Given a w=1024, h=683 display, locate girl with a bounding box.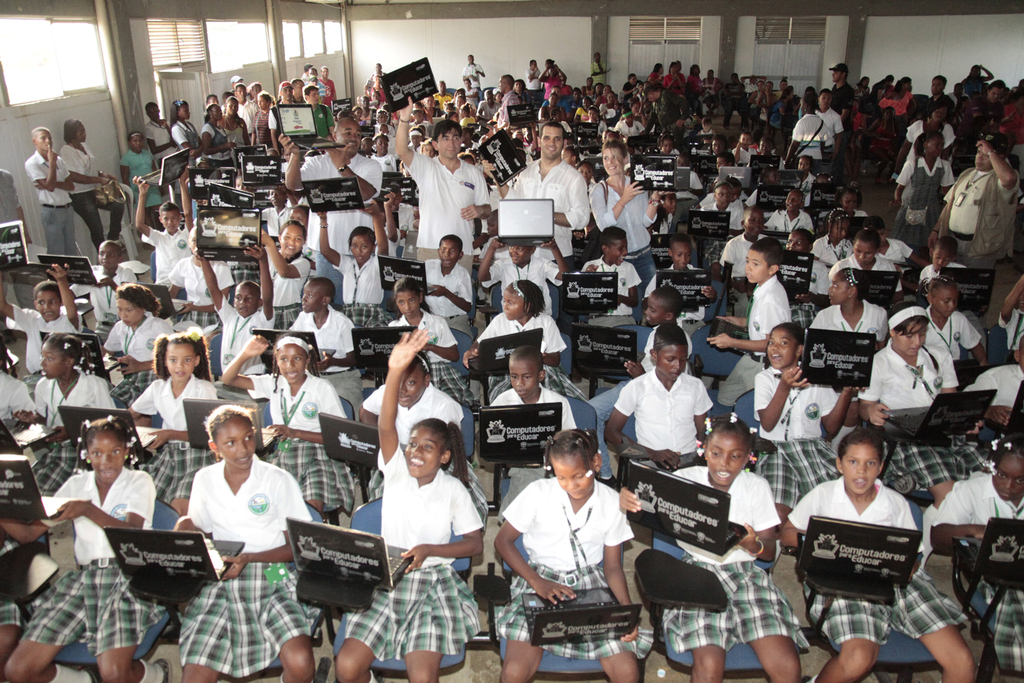
Located: detection(923, 437, 1023, 678).
